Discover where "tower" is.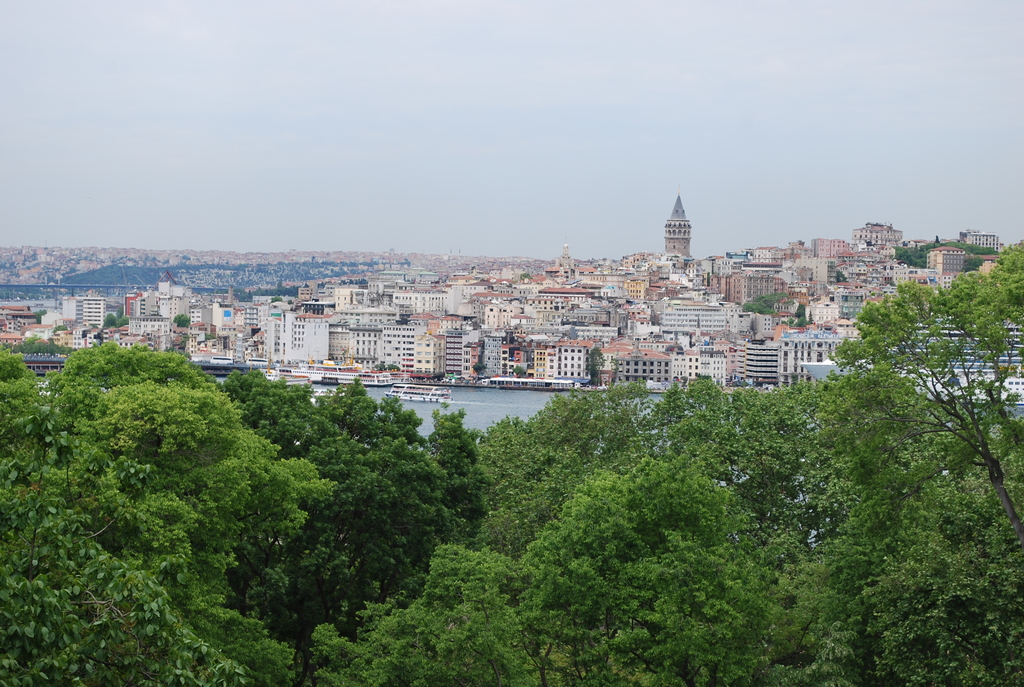
Discovered at crop(666, 189, 691, 256).
